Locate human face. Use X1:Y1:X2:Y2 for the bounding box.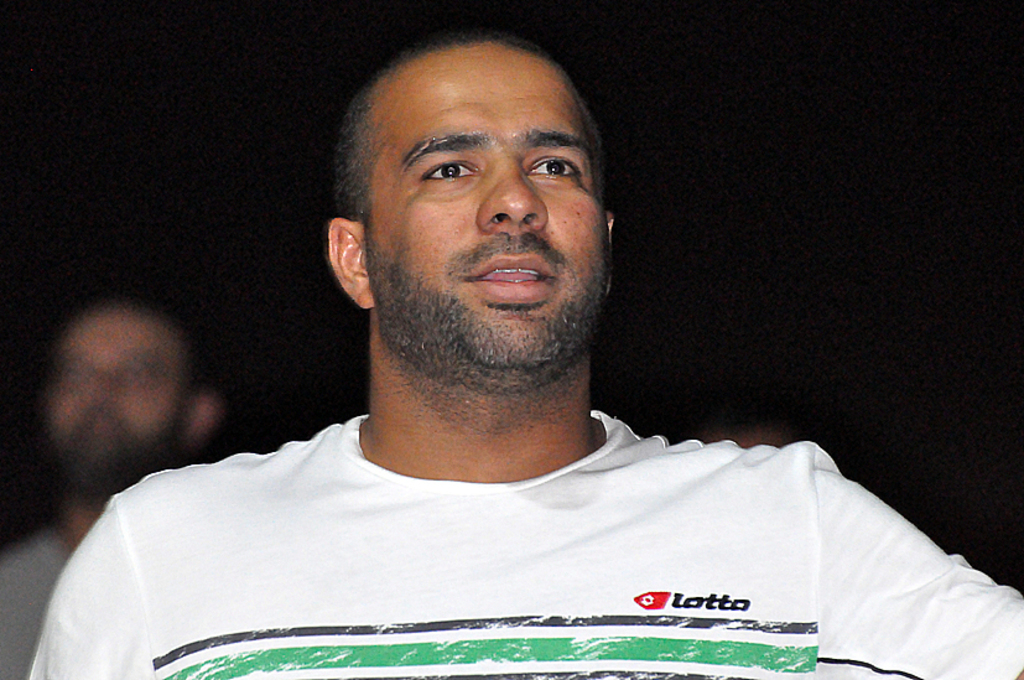
367:38:607:385.
